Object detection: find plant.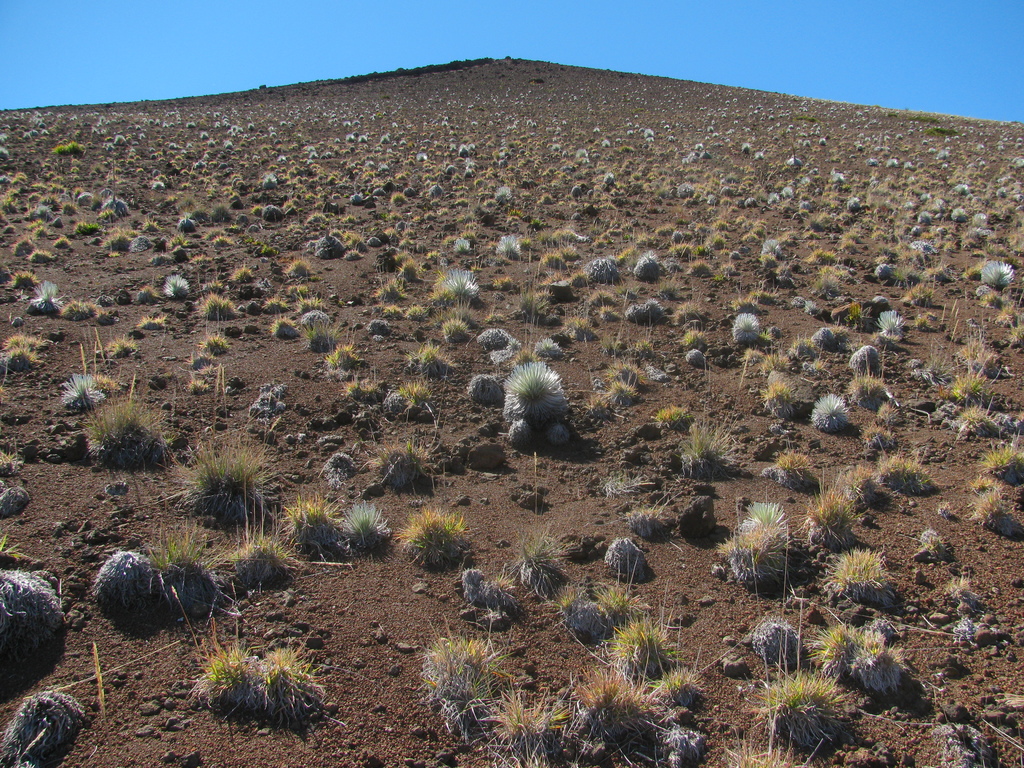
[left=675, top=411, right=730, bottom=472].
